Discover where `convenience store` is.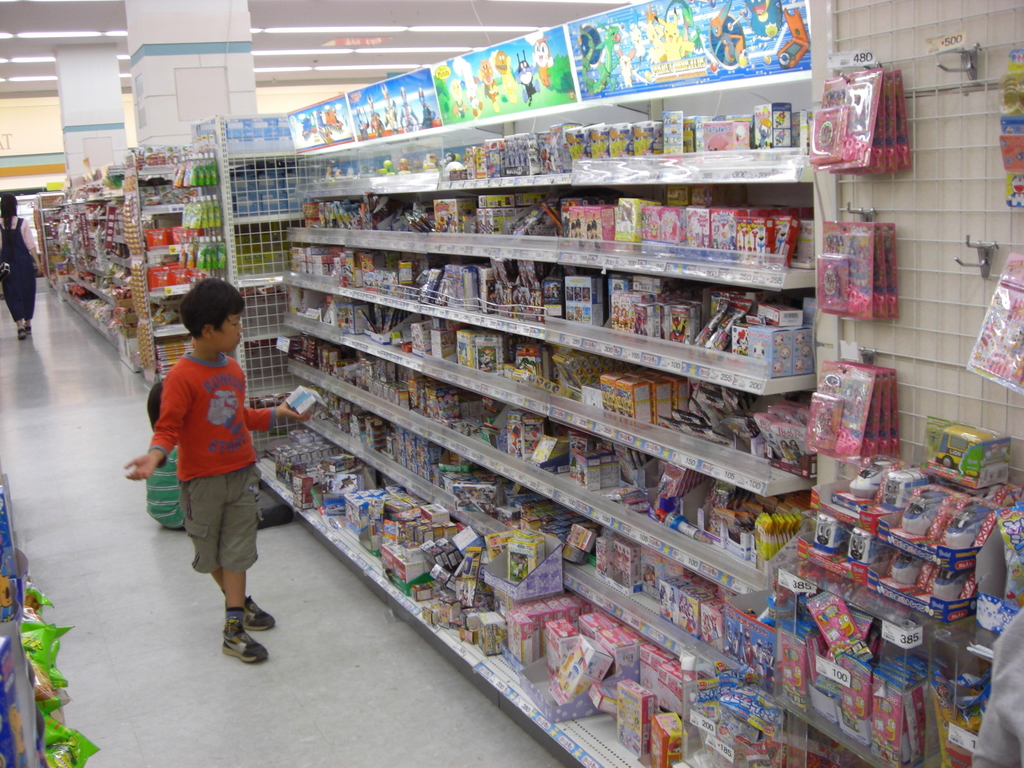
Discovered at {"left": 0, "top": 0, "right": 1023, "bottom": 767}.
